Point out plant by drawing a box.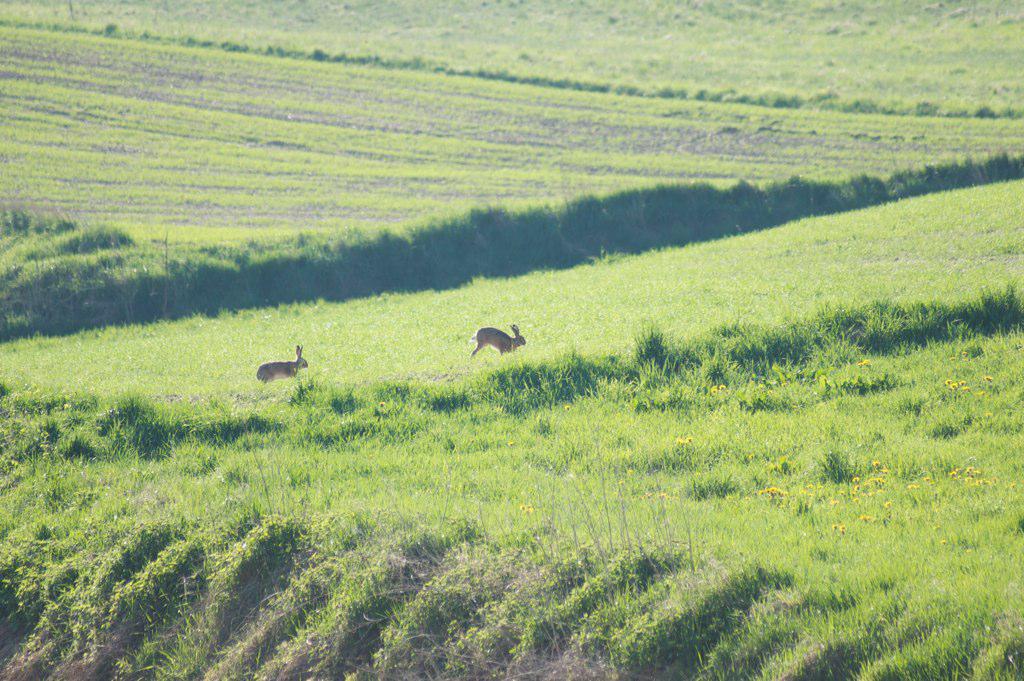
pyautogui.locateOnScreen(18, 351, 677, 435).
